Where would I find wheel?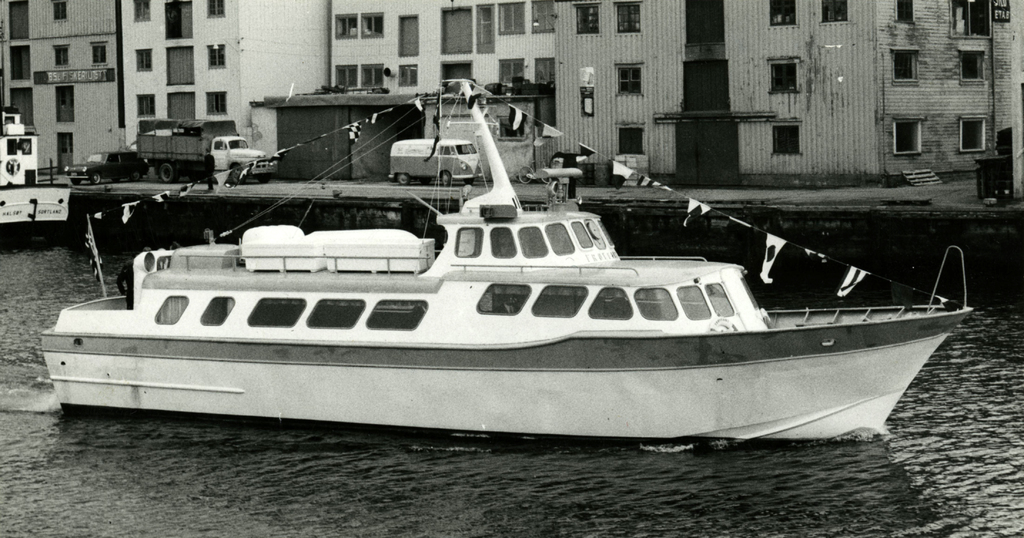
At bbox=[129, 171, 138, 181].
